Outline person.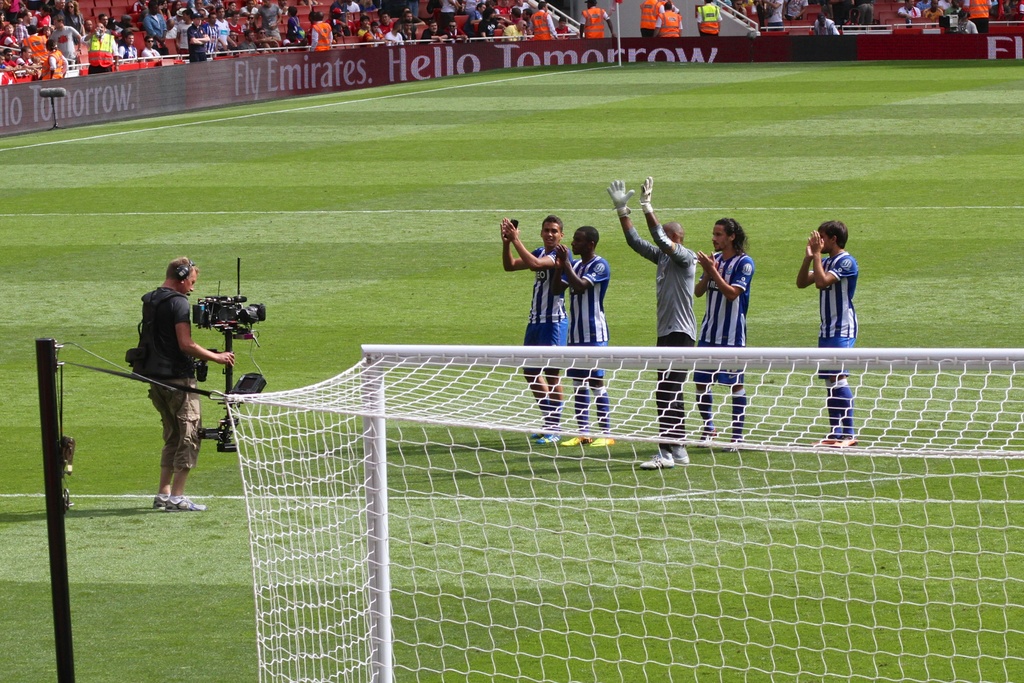
Outline: locate(132, 254, 220, 525).
